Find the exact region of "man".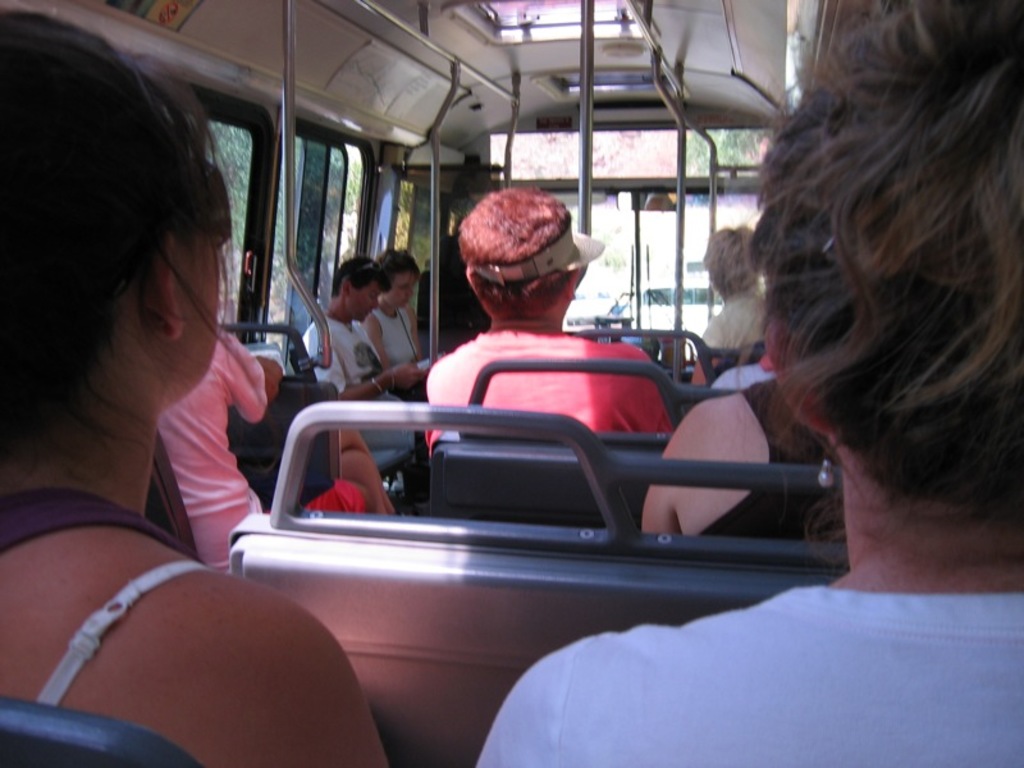
Exact region: BBox(474, 0, 1023, 767).
